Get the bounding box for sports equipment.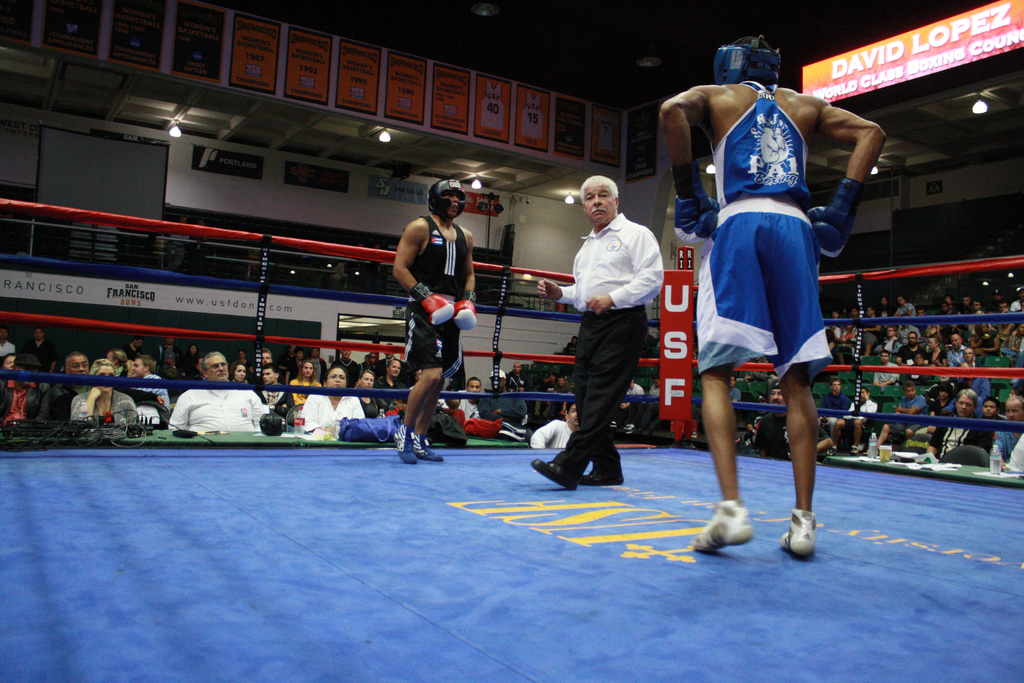
BBox(406, 278, 457, 327).
